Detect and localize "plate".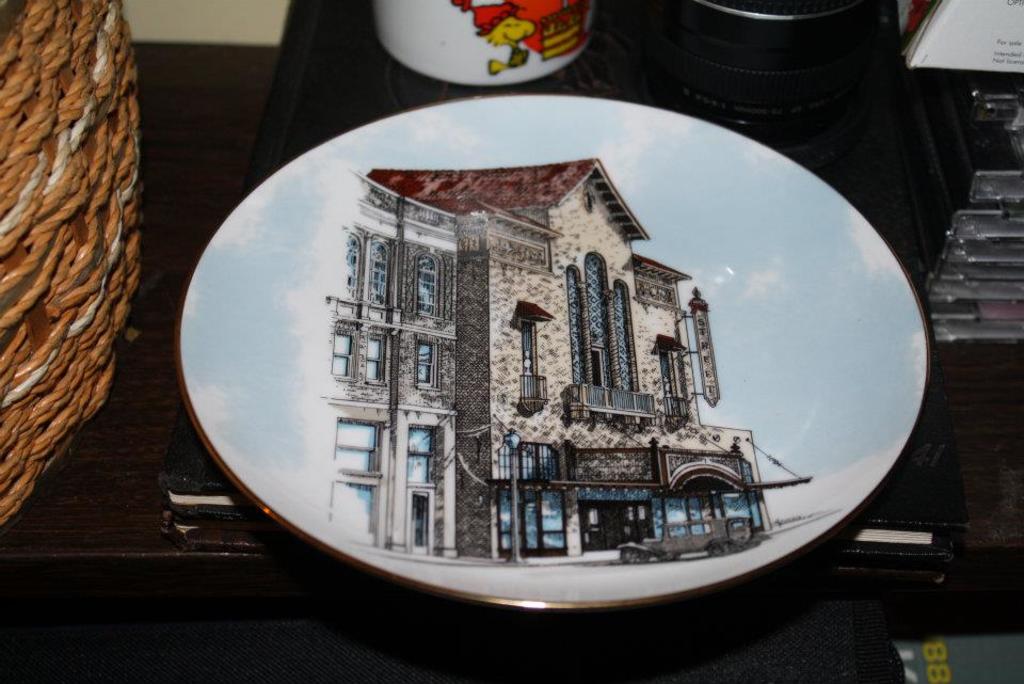
Localized at bbox=(171, 93, 929, 614).
